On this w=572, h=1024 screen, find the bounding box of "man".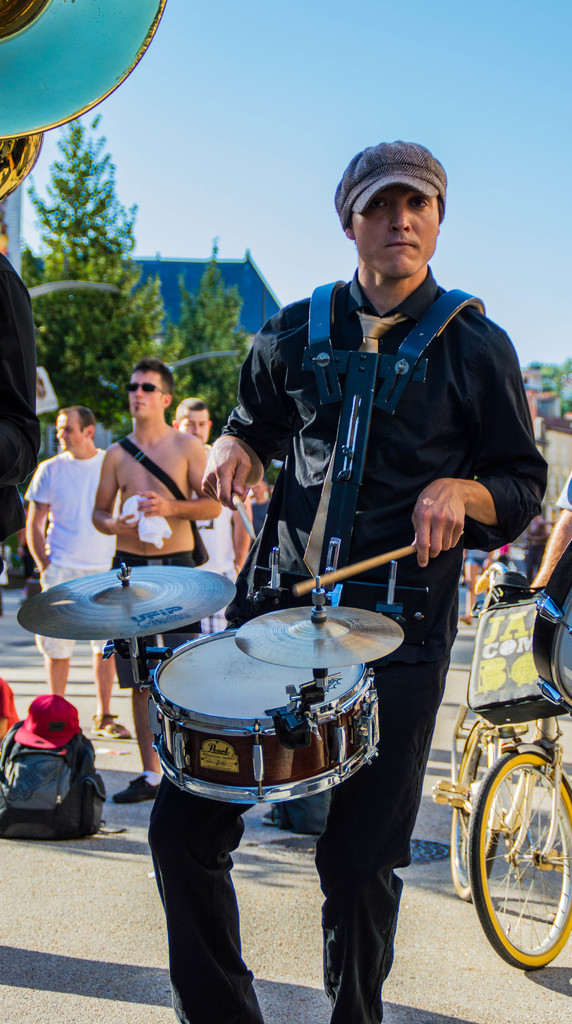
Bounding box: BBox(26, 403, 136, 741).
